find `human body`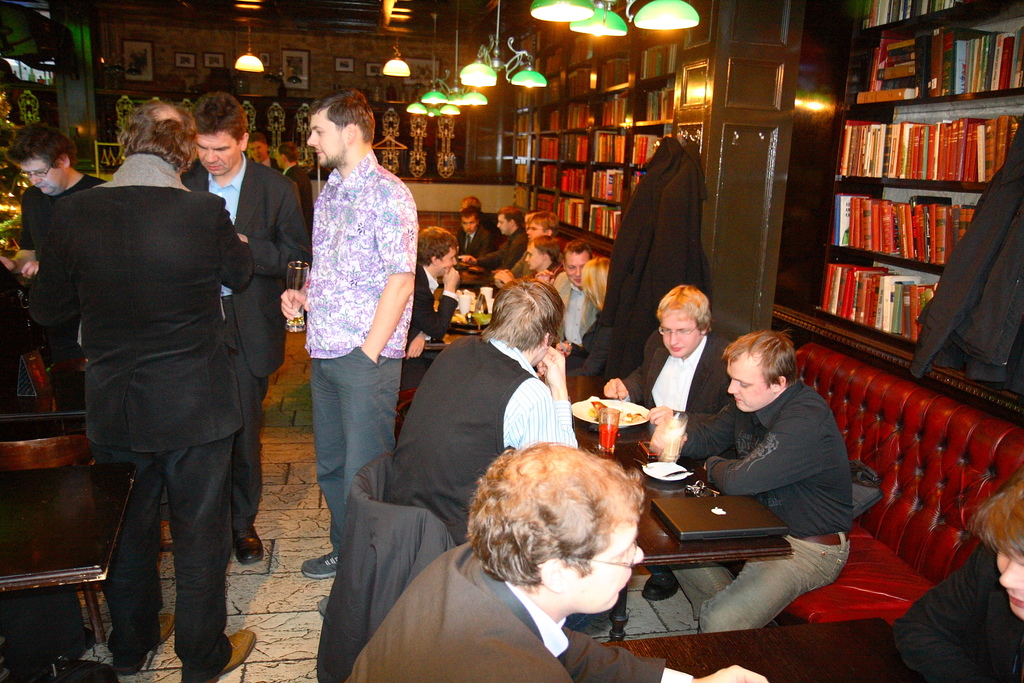
box(342, 541, 769, 682)
